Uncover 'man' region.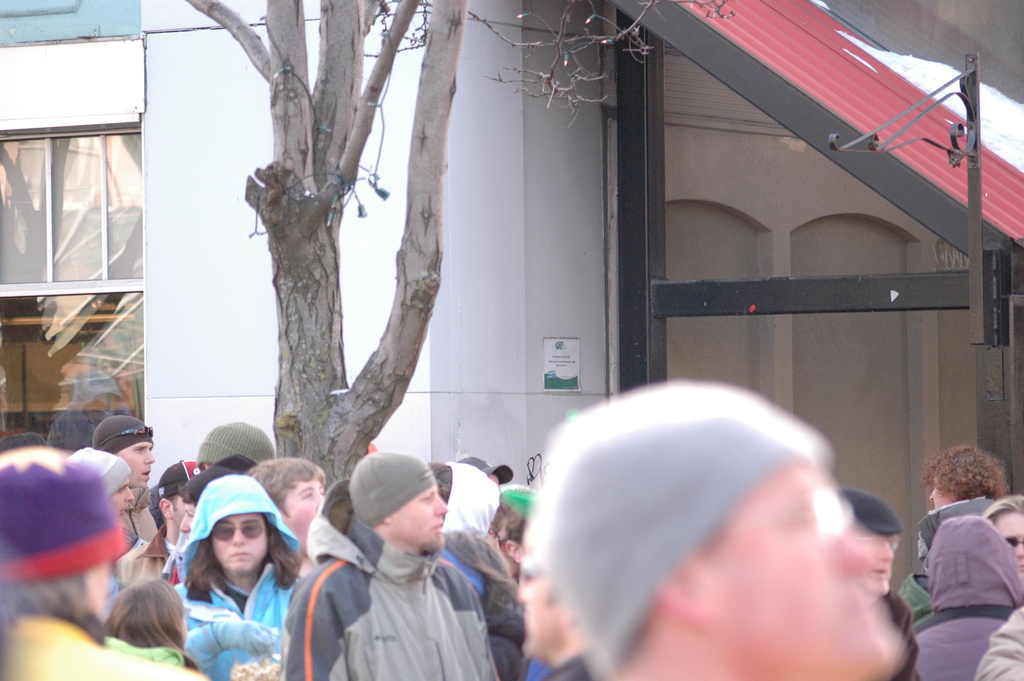
Uncovered: 88,415,157,549.
